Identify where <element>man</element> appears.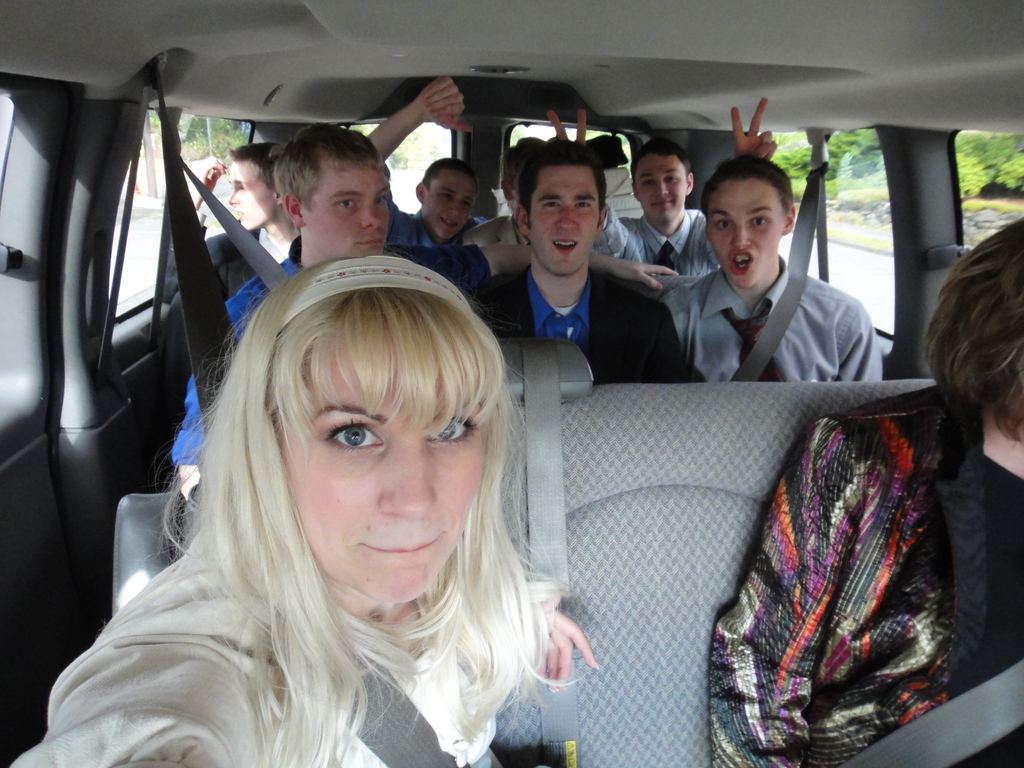
Appears at Rect(709, 213, 1023, 767).
